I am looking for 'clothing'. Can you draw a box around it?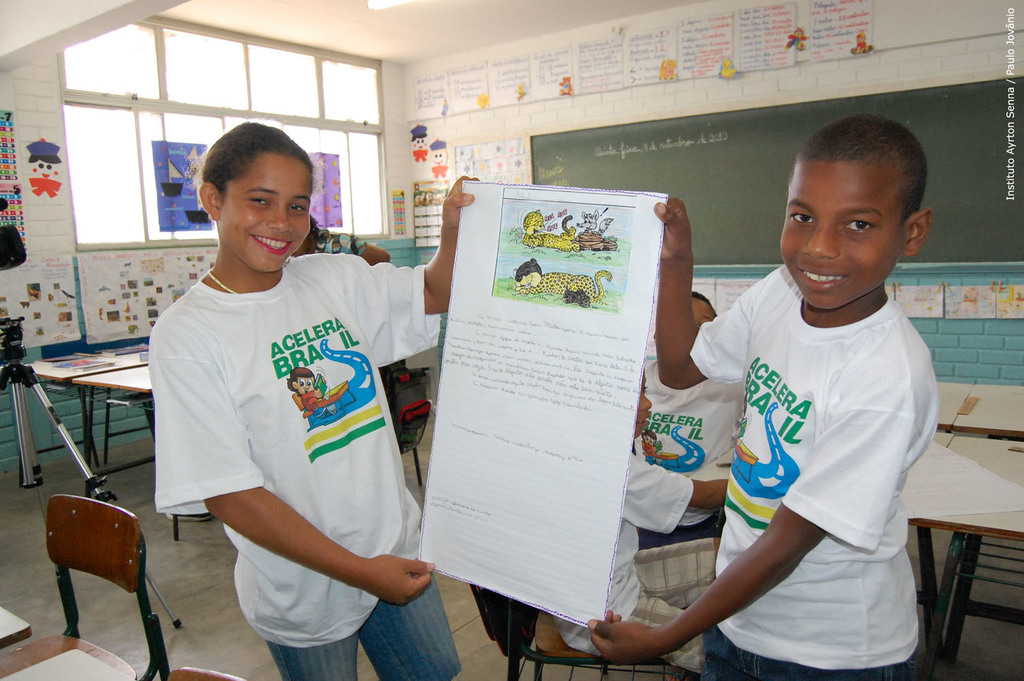
Sure, the bounding box is {"left": 689, "top": 262, "right": 932, "bottom": 680}.
